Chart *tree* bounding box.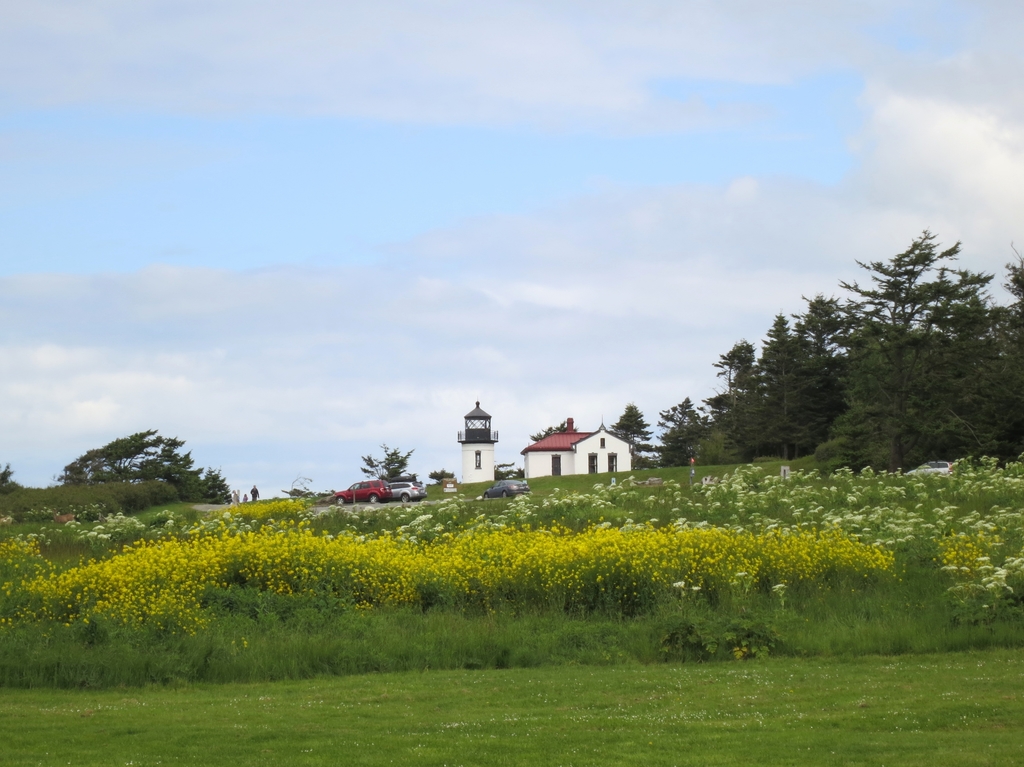
Charted: x1=531, y1=409, x2=571, y2=441.
